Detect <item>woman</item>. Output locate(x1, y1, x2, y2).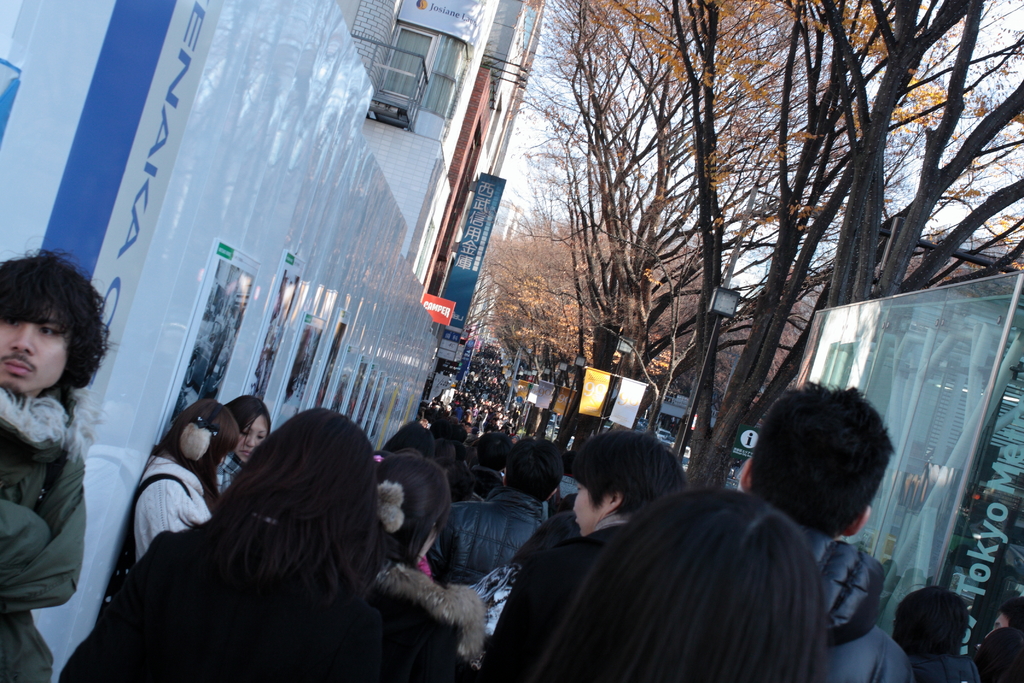
locate(131, 397, 234, 572).
